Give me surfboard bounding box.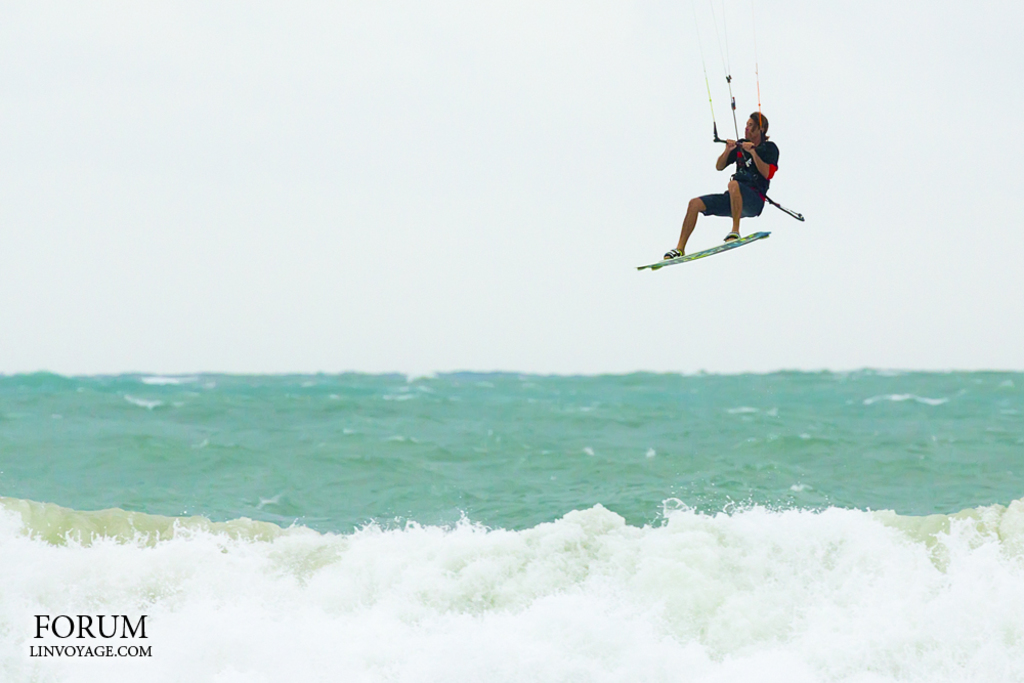
detection(637, 230, 770, 274).
